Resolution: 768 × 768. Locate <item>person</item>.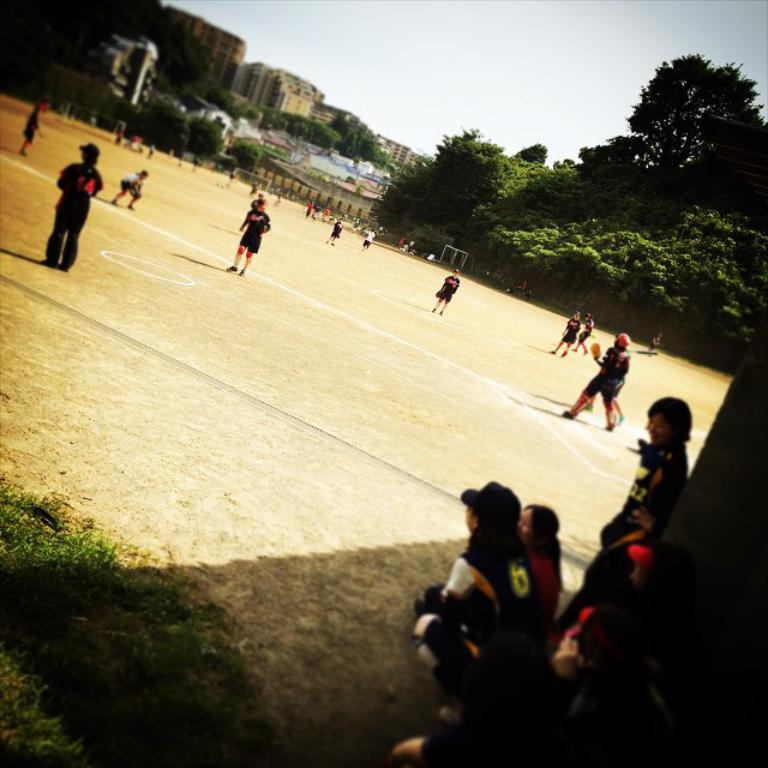
648, 335, 661, 353.
